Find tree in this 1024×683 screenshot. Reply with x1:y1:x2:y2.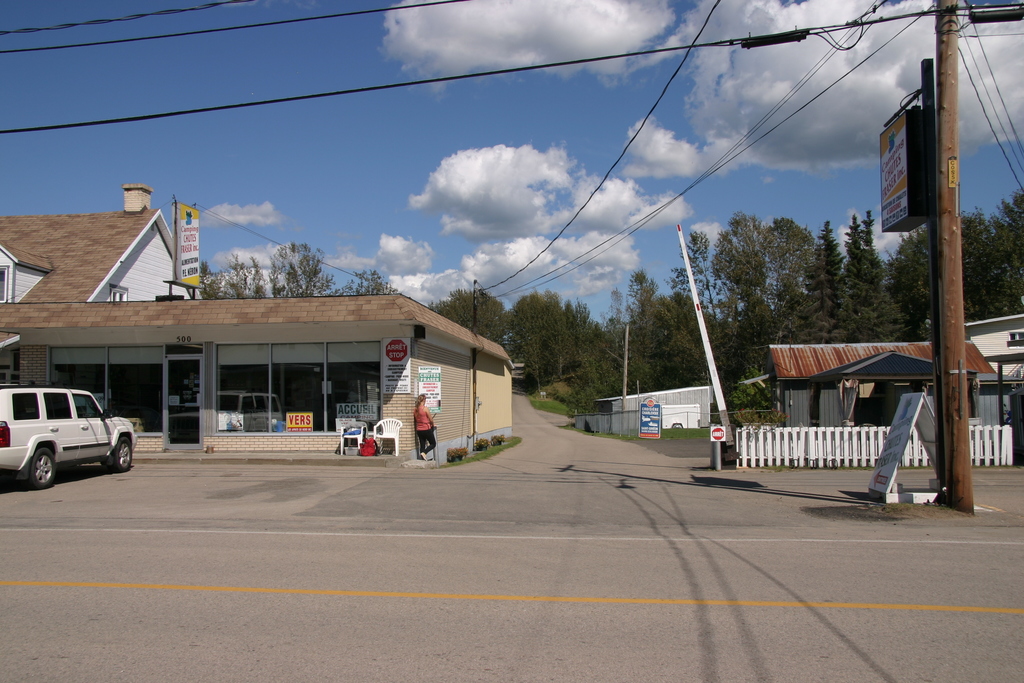
716:215:792:369.
